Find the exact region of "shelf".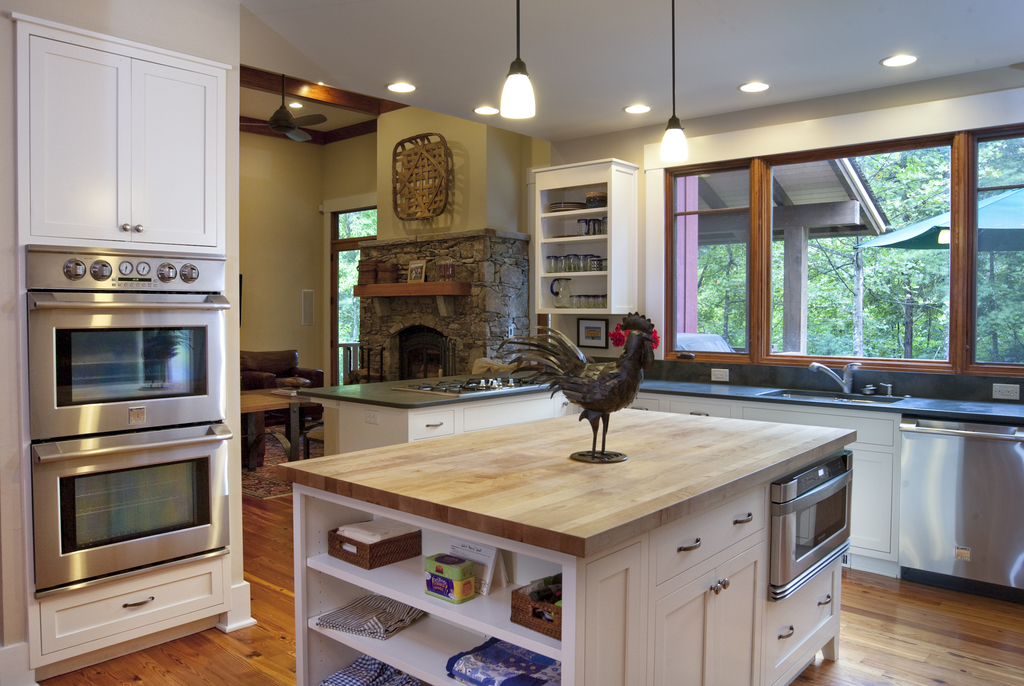
Exact region: [572,446,851,685].
